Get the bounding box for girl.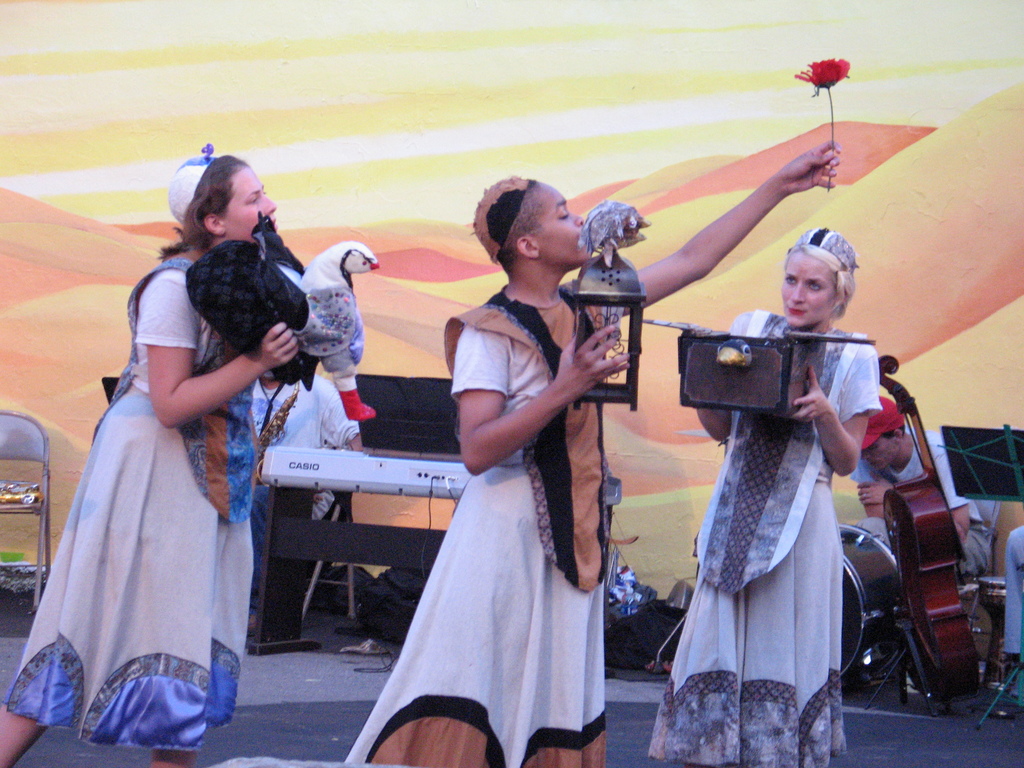
left=646, top=225, right=881, bottom=767.
